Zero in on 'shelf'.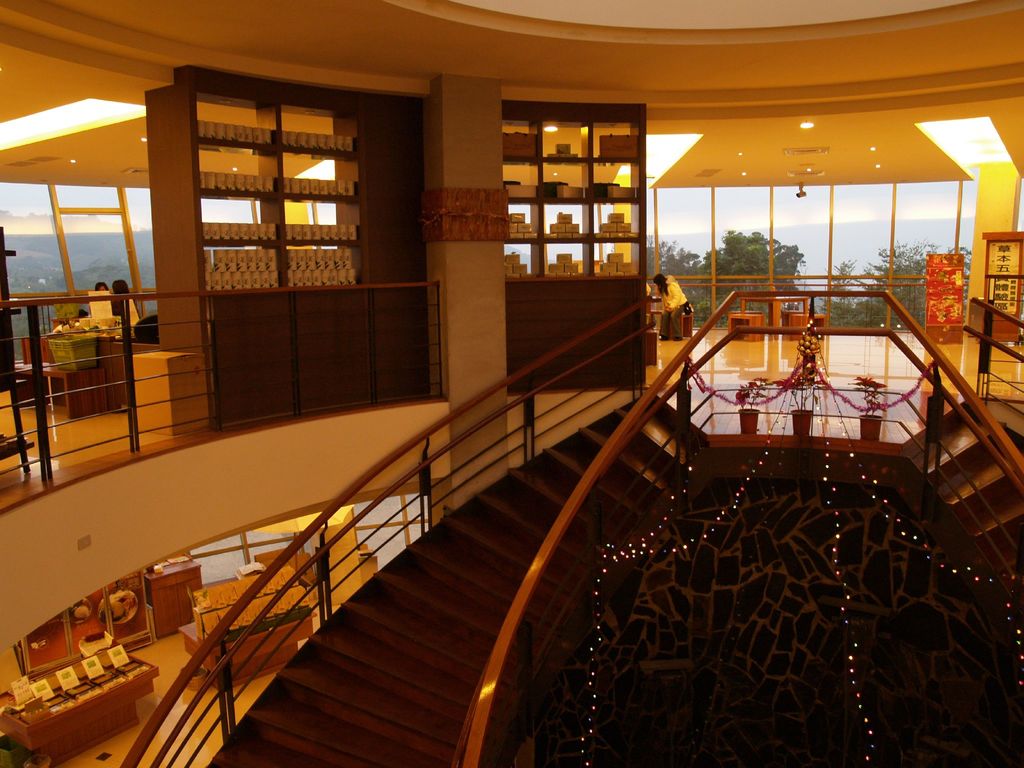
Zeroed in: (537, 241, 599, 277).
